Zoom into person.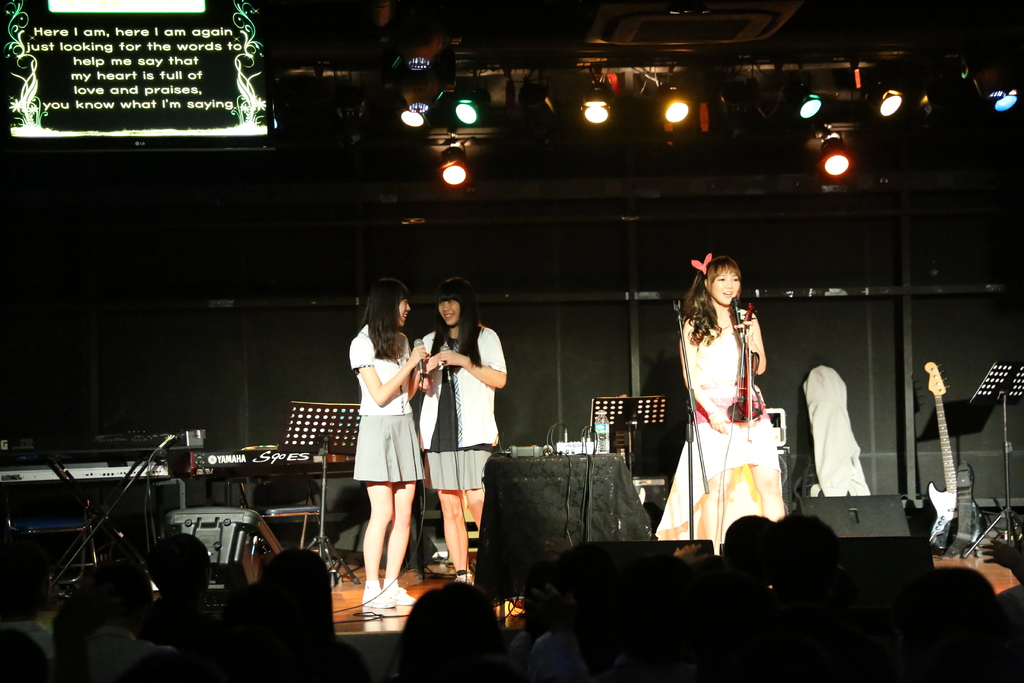
Zoom target: select_region(416, 278, 510, 577).
